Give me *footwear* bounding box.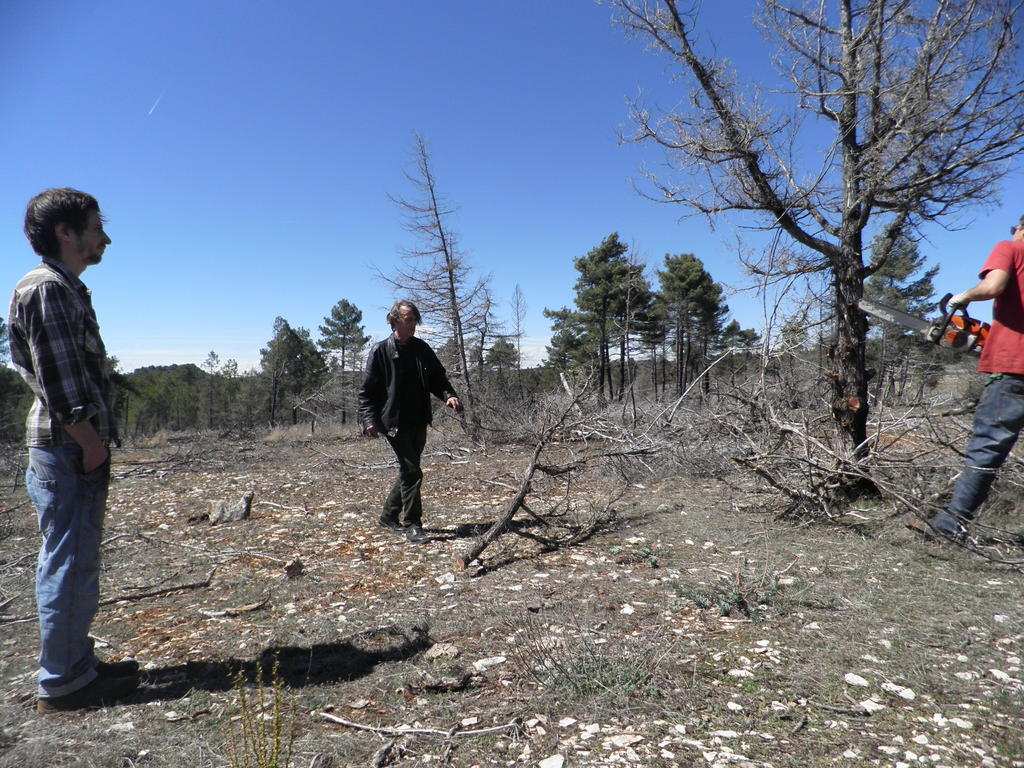
Rect(405, 523, 433, 545).
